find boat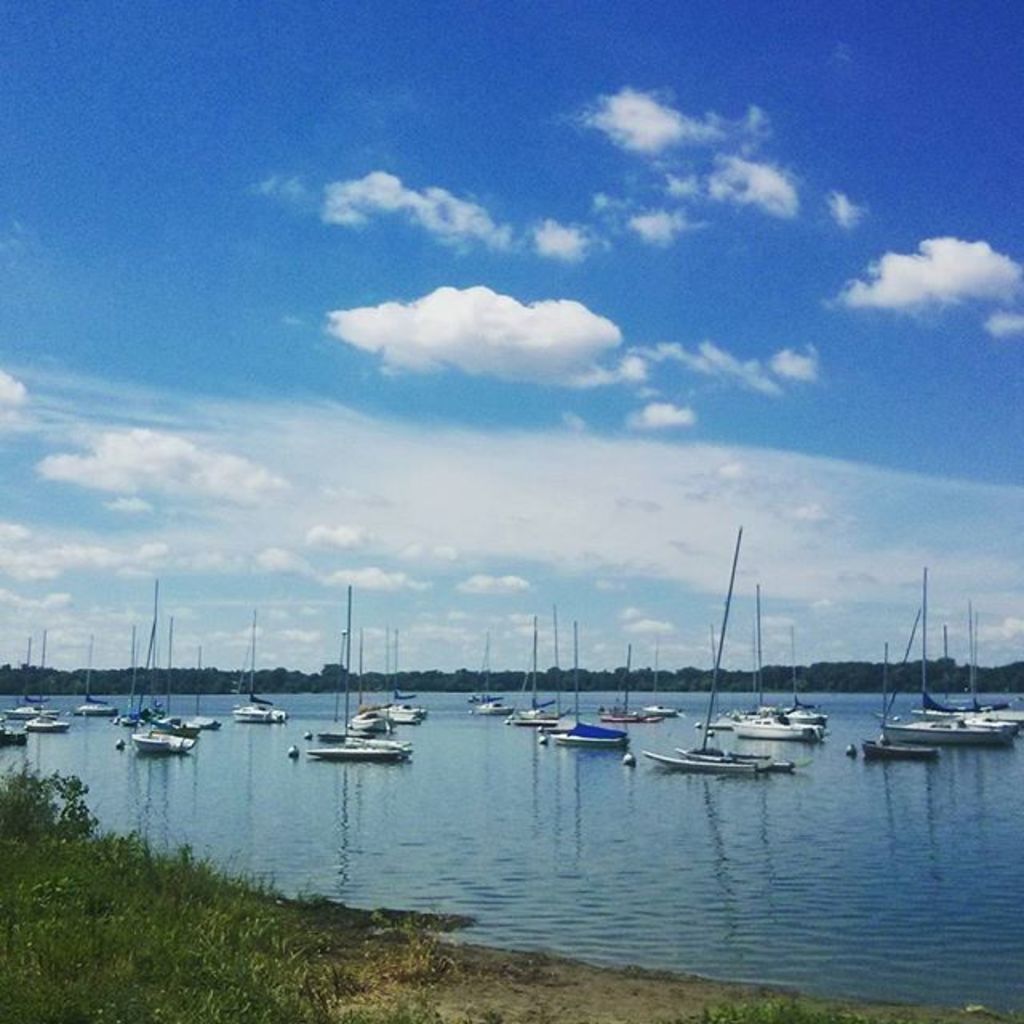
(left=221, top=600, right=291, bottom=718)
